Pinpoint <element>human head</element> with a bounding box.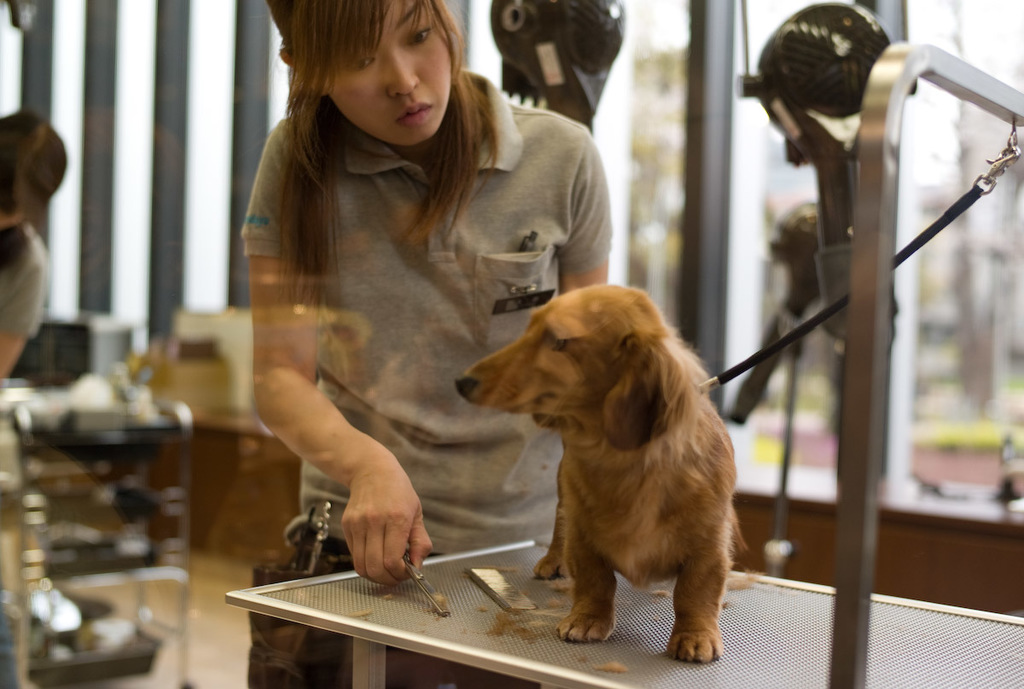
locate(270, 14, 470, 133).
